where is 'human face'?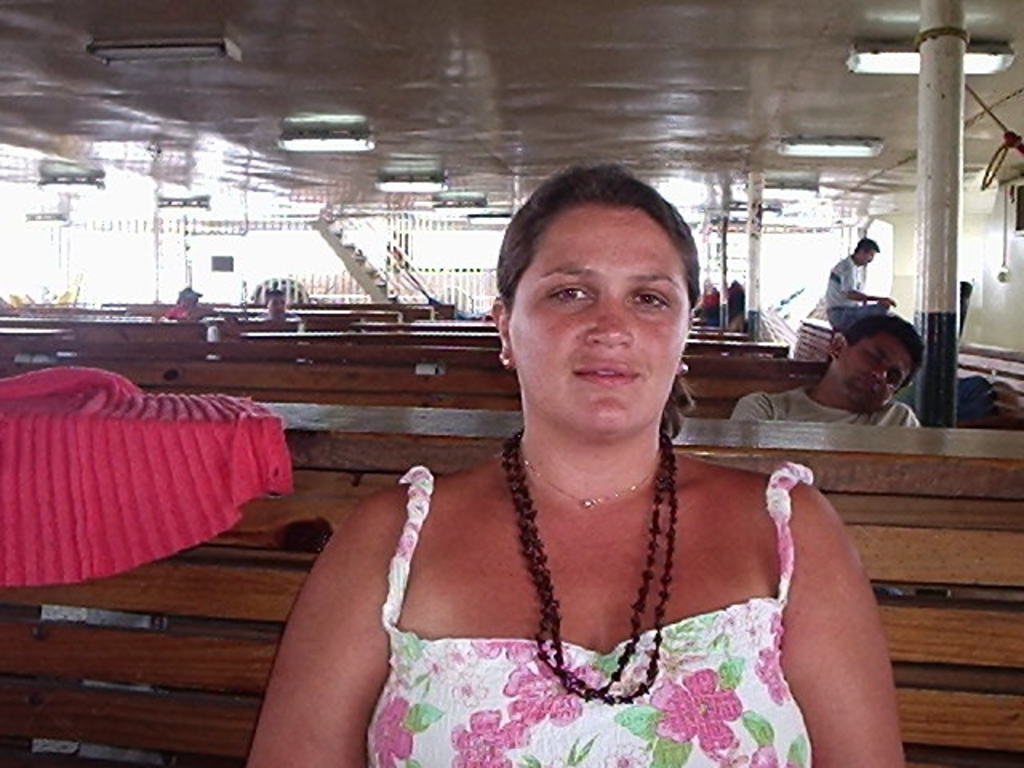
select_region(518, 222, 686, 422).
